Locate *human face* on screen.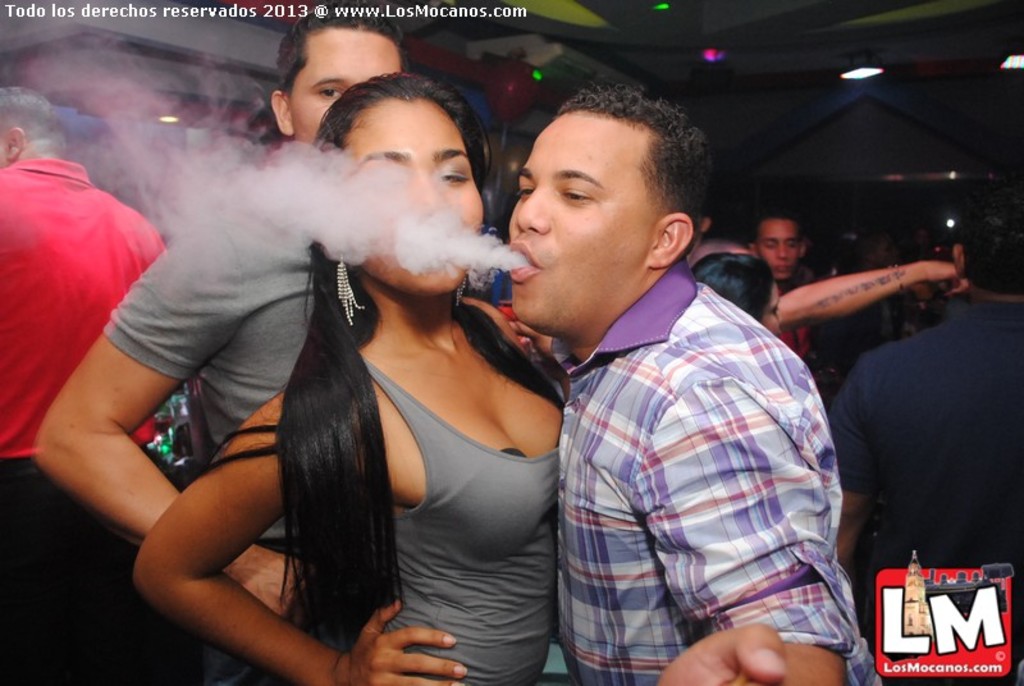
On screen at (372, 113, 475, 296).
